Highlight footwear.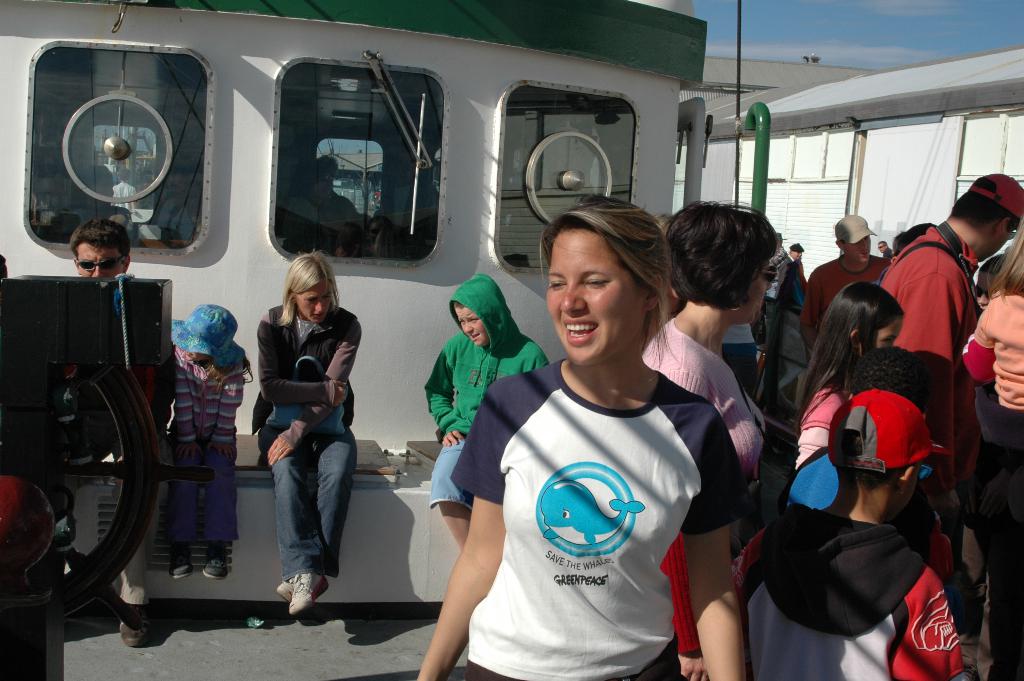
Highlighted region: detection(275, 582, 293, 600).
